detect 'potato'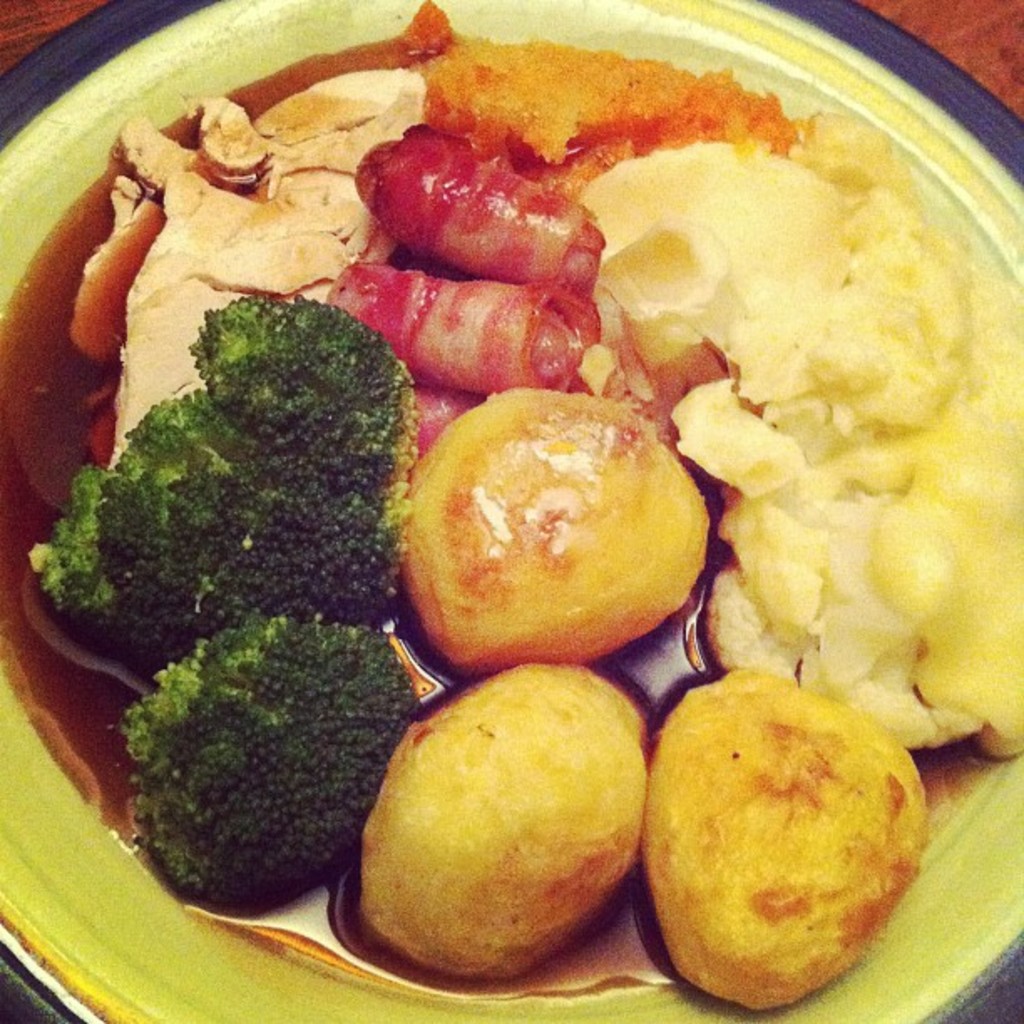
<bbox>405, 388, 713, 676</bbox>
